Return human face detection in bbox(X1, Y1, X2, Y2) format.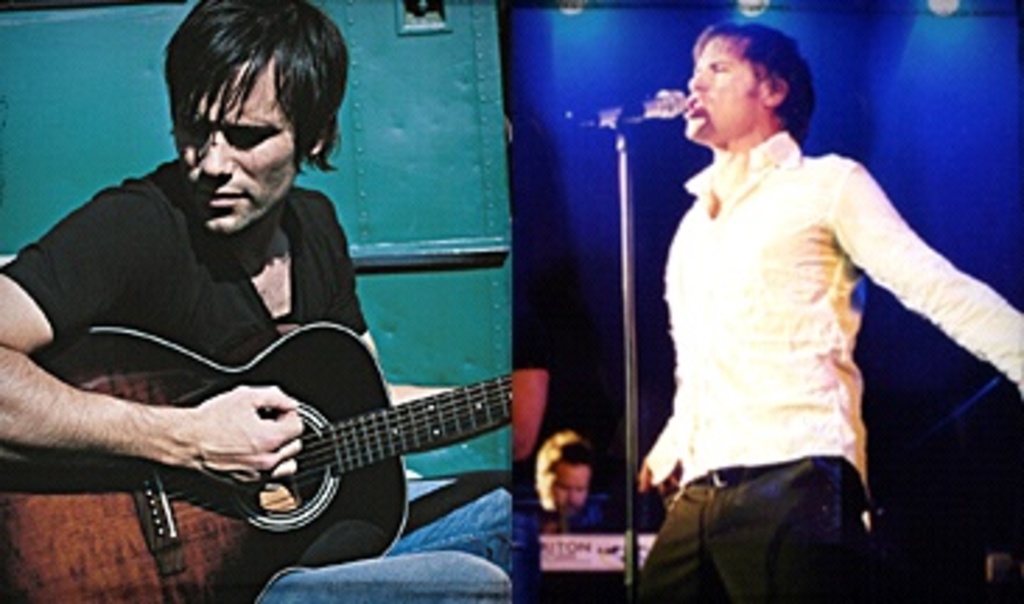
bbox(685, 39, 758, 143).
